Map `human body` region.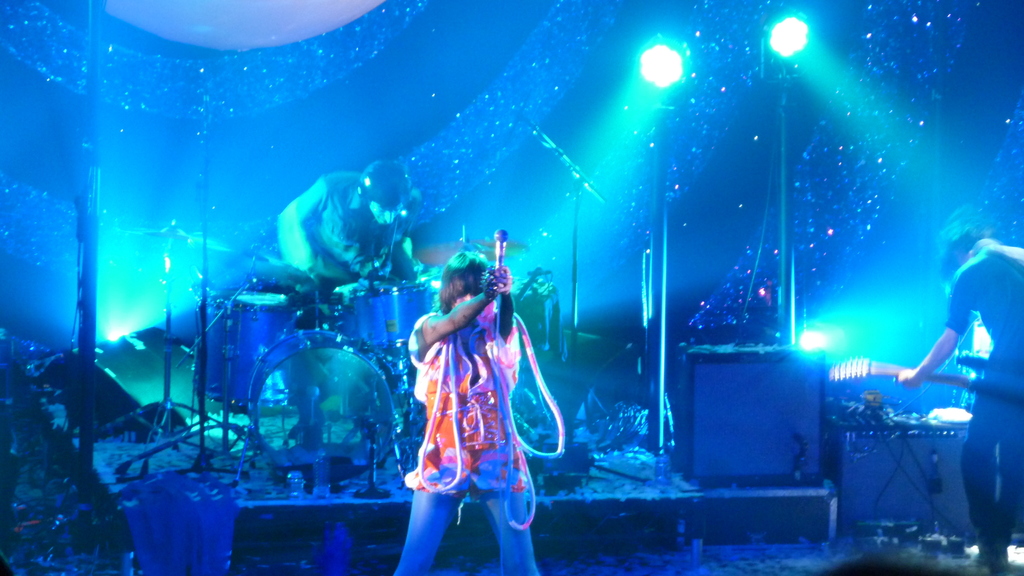
Mapped to 275/164/417/440.
